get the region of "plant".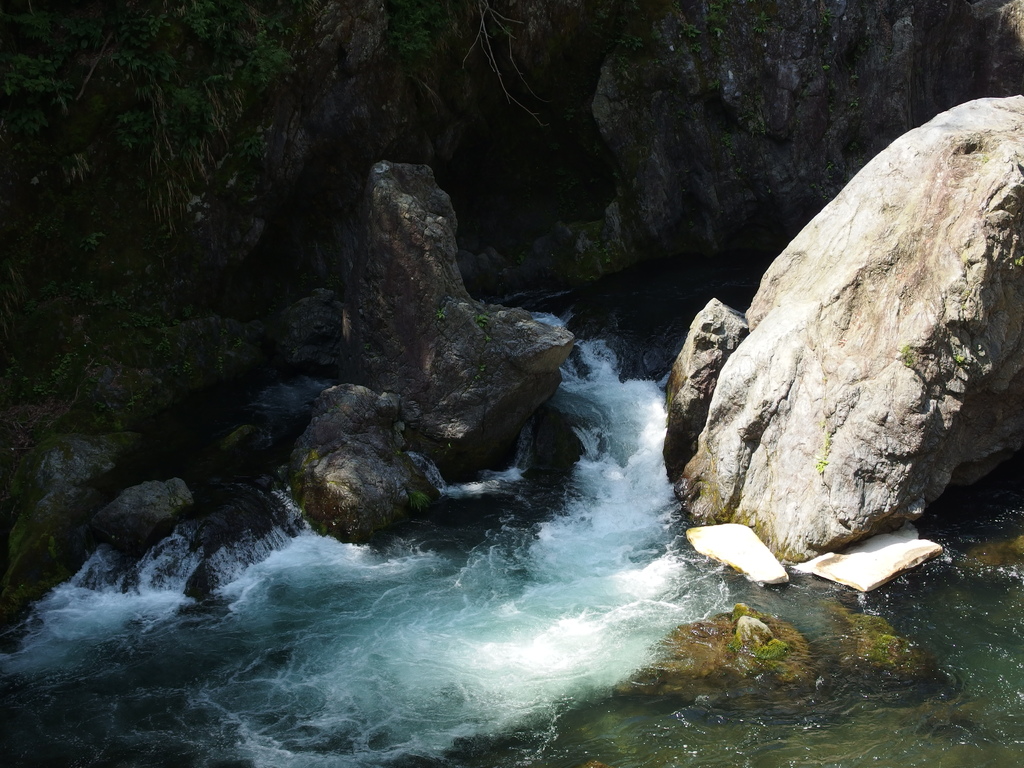
<bbox>728, 149, 739, 158</bbox>.
